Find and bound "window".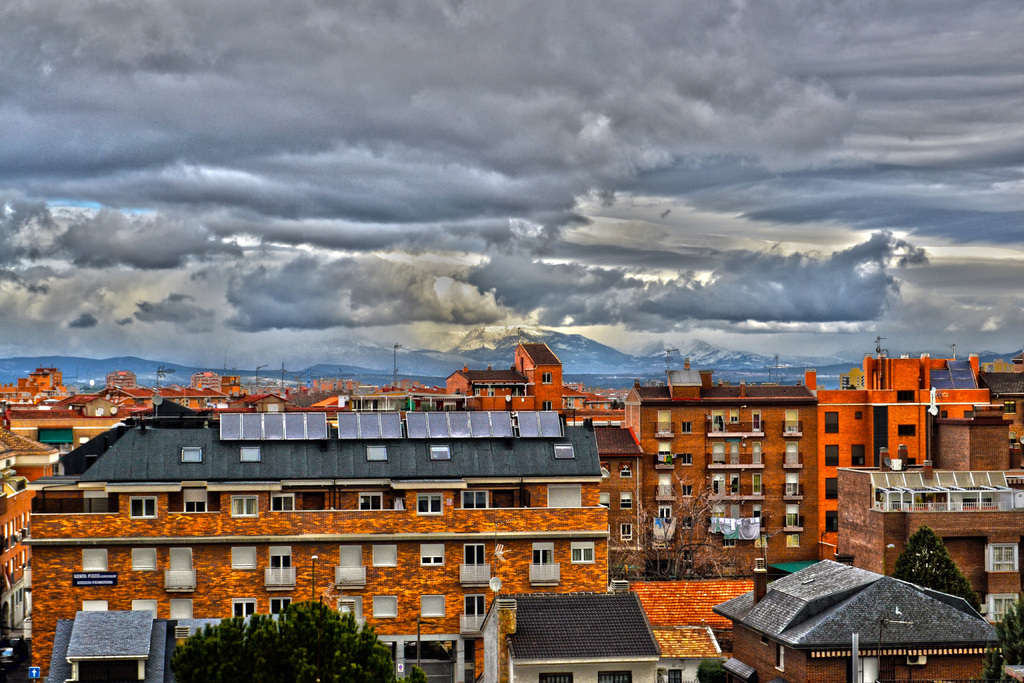
Bound: 541, 366, 552, 384.
